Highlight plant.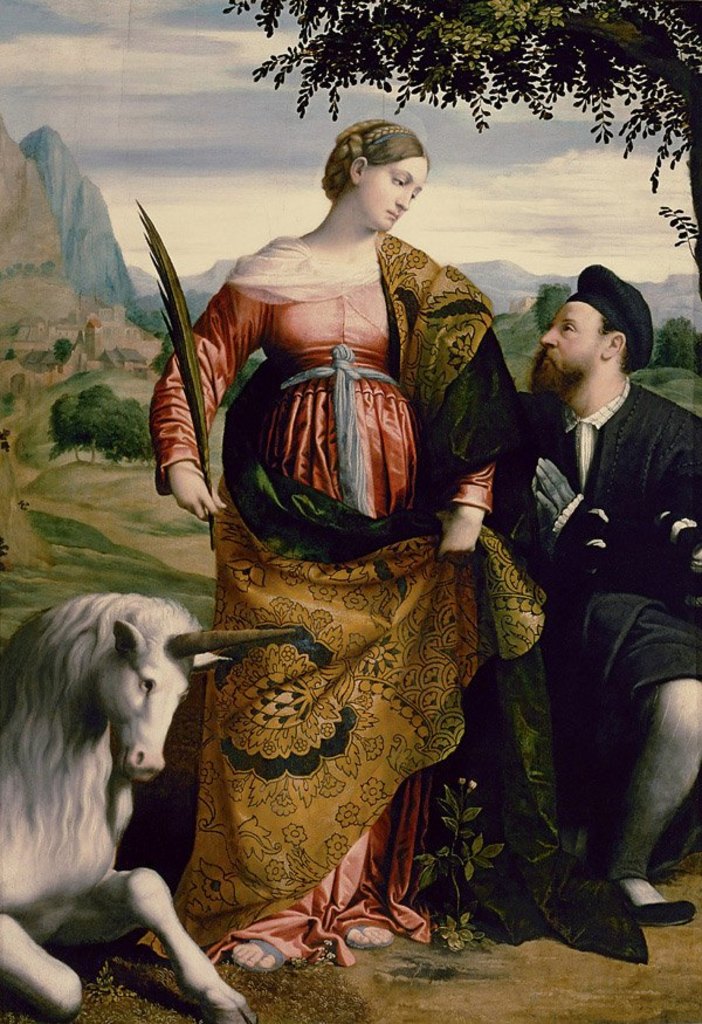
Highlighted region: bbox=(417, 762, 500, 953).
